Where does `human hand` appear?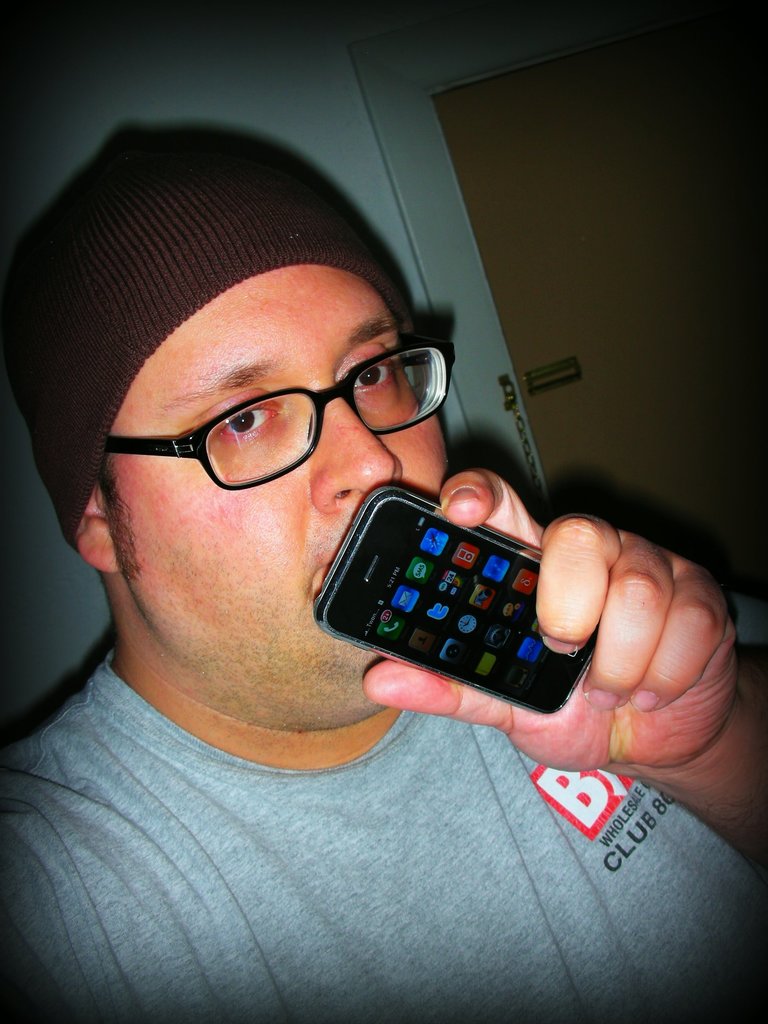
Appears at select_region(412, 471, 719, 782).
